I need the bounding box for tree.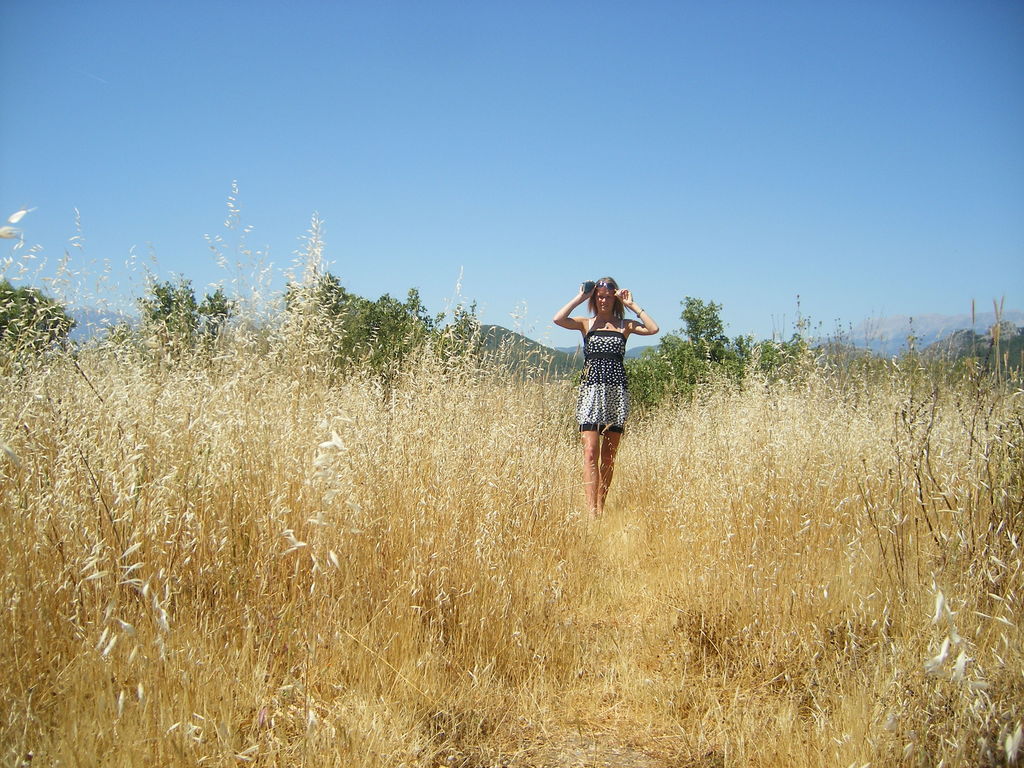
Here it is: pyautogui.locateOnScreen(593, 288, 806, 420).
